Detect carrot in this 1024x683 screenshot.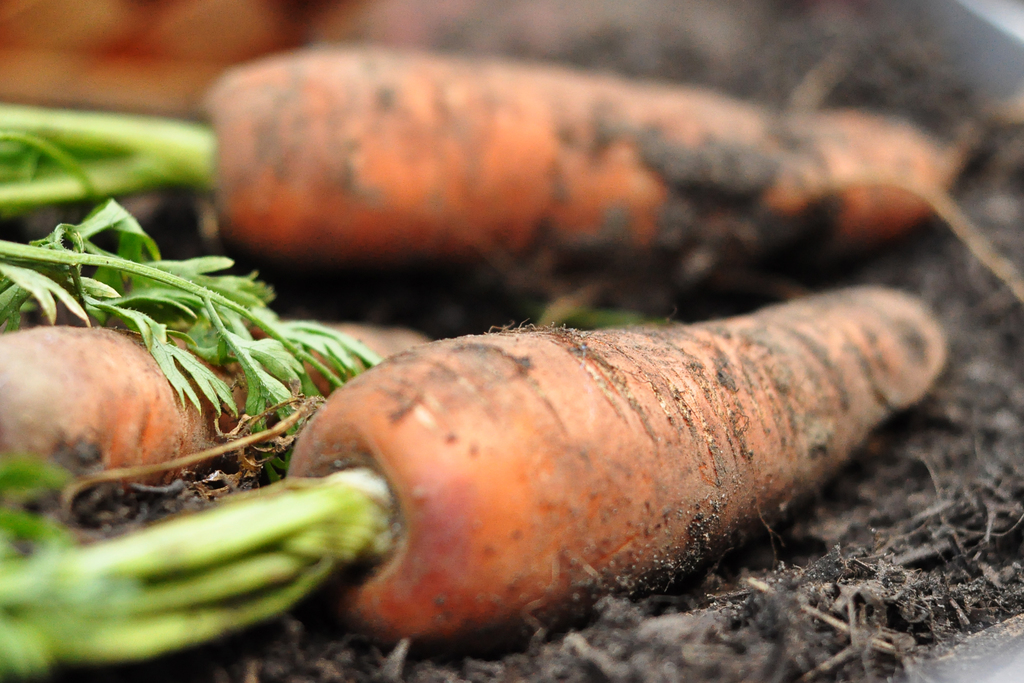
Detection: box=[193, 45, 981, 274].
